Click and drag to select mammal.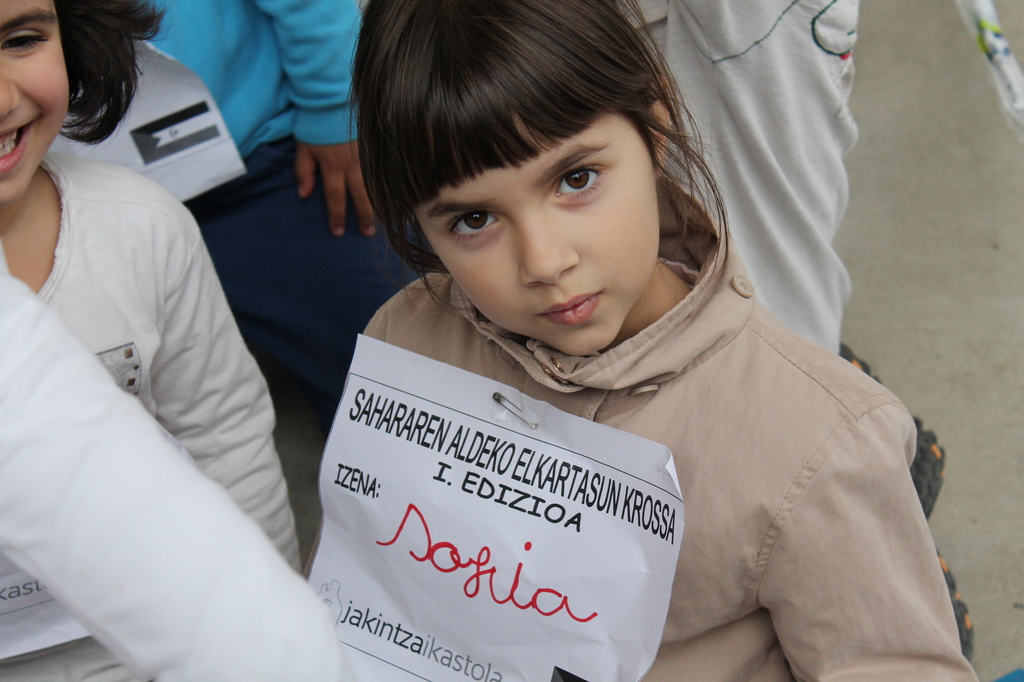
Selection: [608, 0, 973, 665].
